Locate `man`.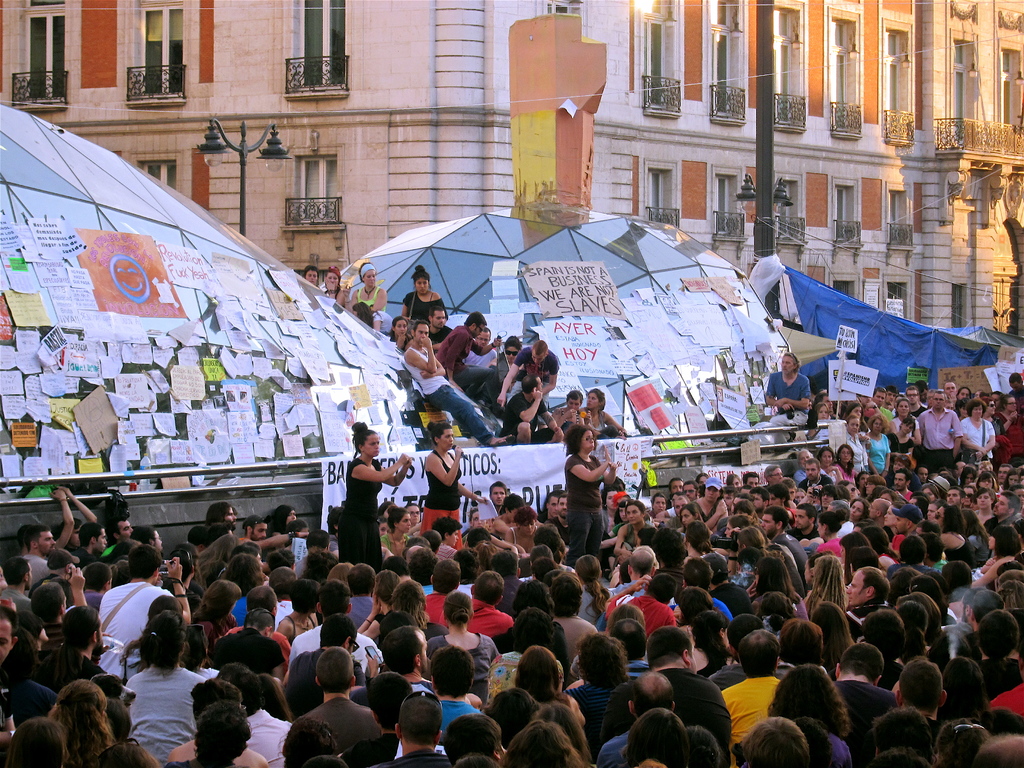
Bounding box: x1=296, y1=644, x2=381, y2=755.
